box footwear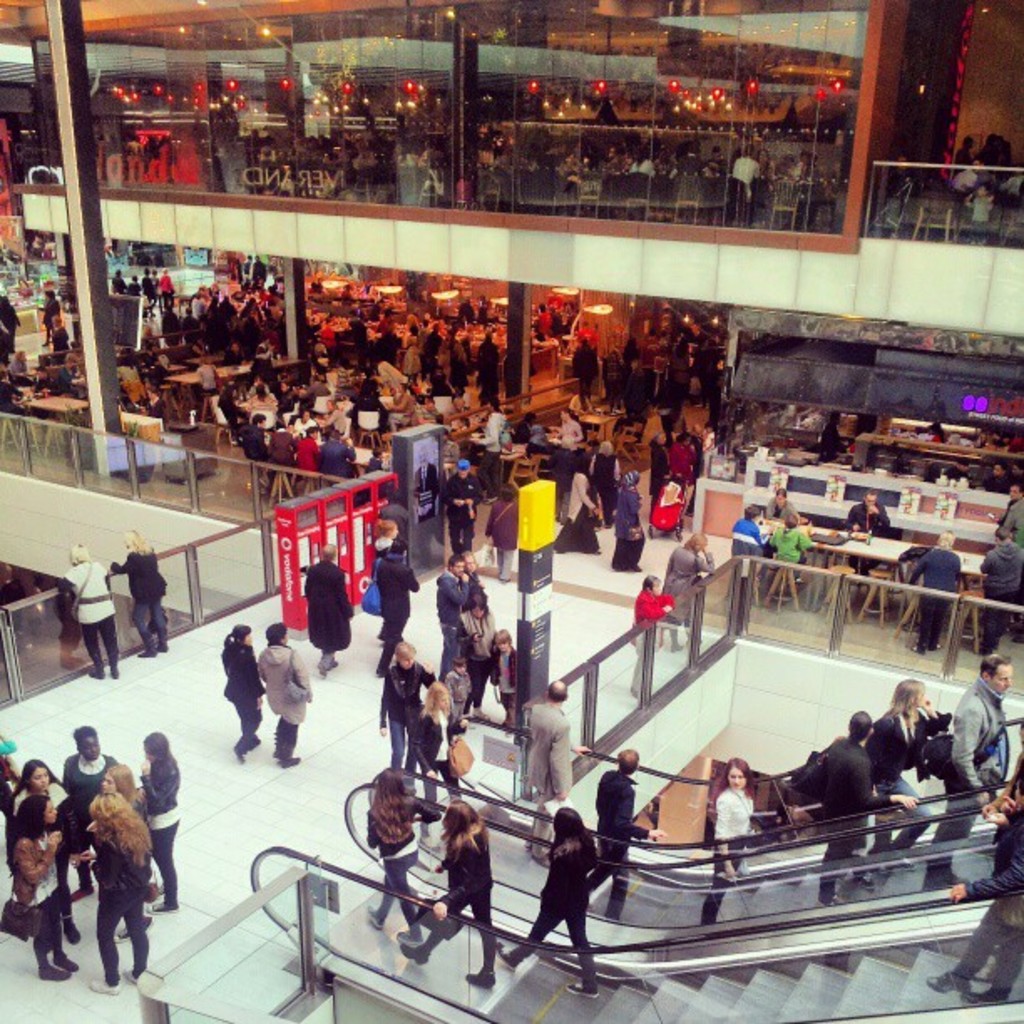
(left=571, top=987, right=599, bottom=1001)
